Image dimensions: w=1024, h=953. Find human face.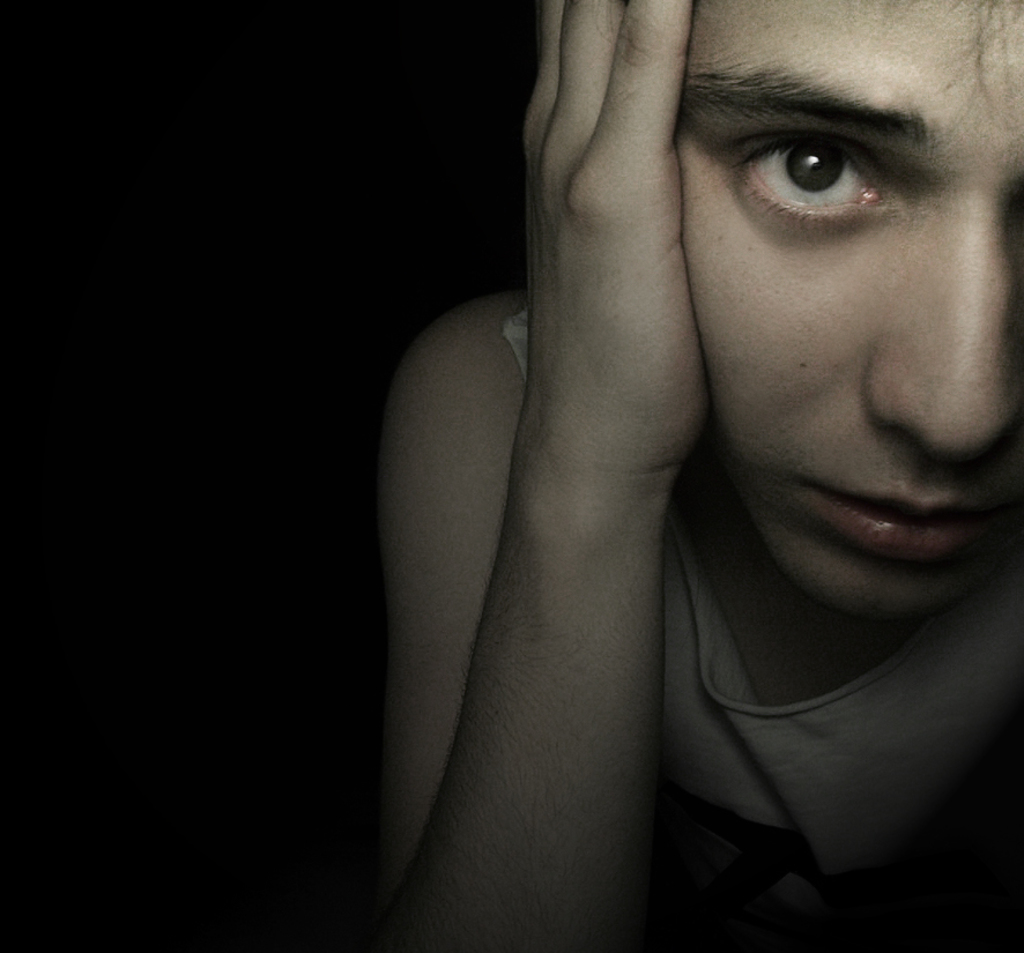
[671, 0, 1023, 623].
